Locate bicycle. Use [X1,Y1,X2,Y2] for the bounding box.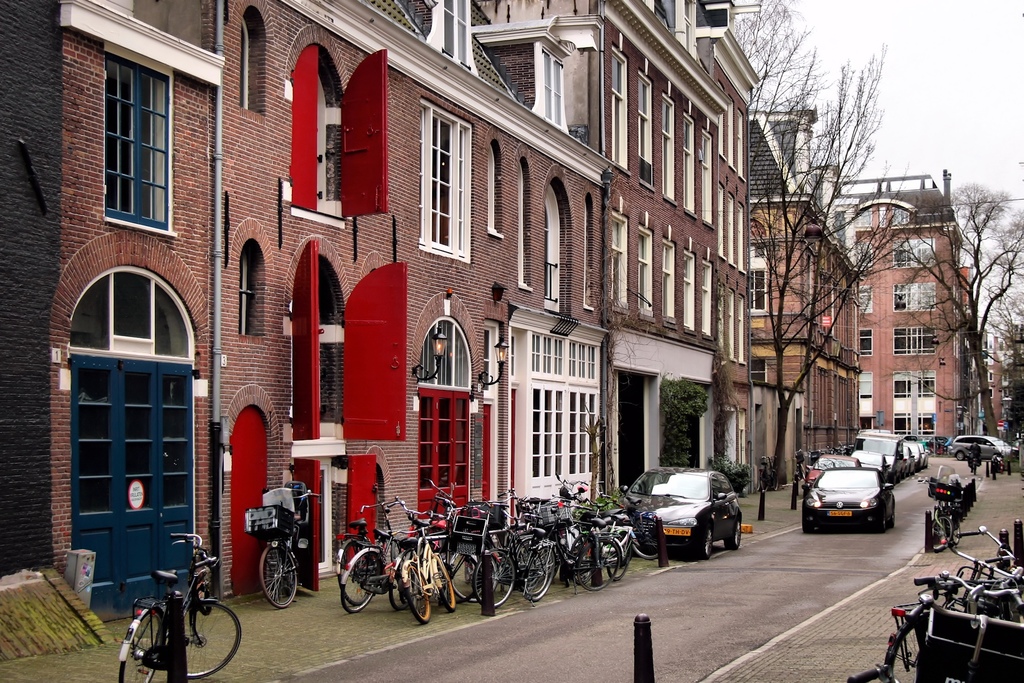
[339,497,379,622].
